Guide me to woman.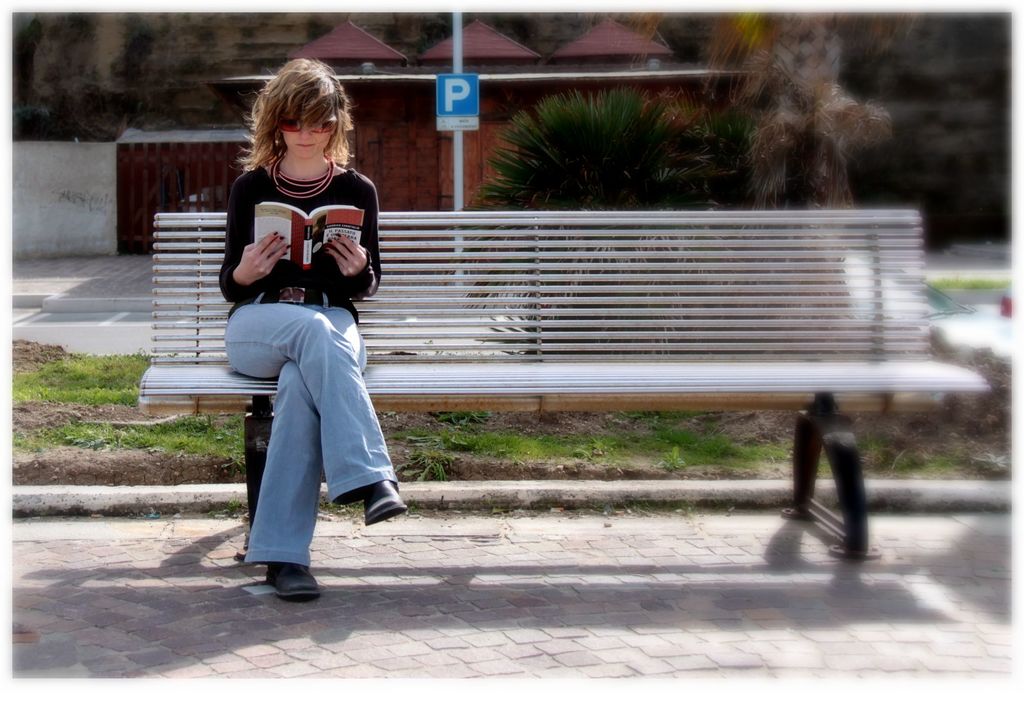
Guidance: pyautogui.locateOnScreen(209, 81, 394, 595).
